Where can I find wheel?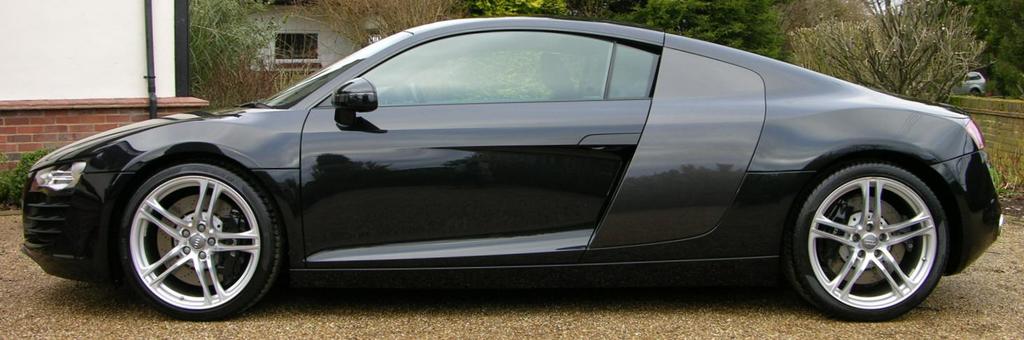
You can find it at [left=781, top=160, right=947, bottom=321].
